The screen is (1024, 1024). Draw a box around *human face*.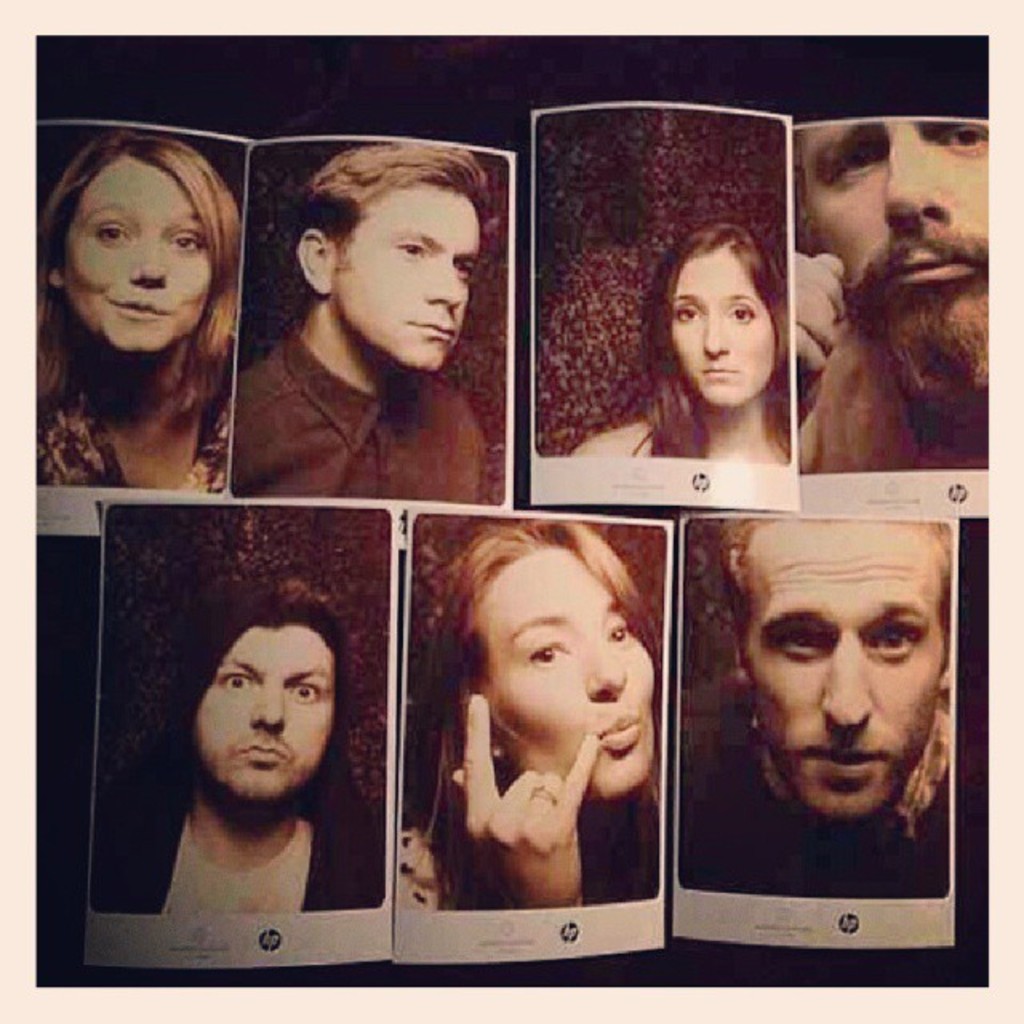
[left=806, top=114, right=979, bottom=341].
